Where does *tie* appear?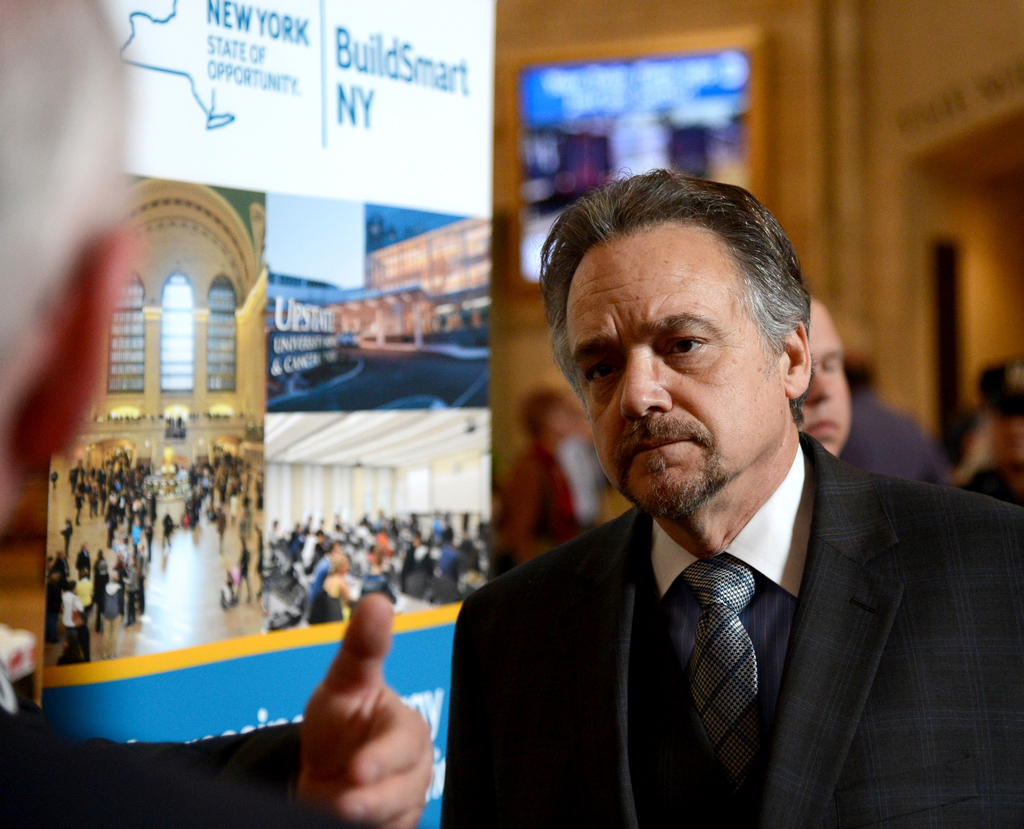
Appears at 687,567,758,799.
